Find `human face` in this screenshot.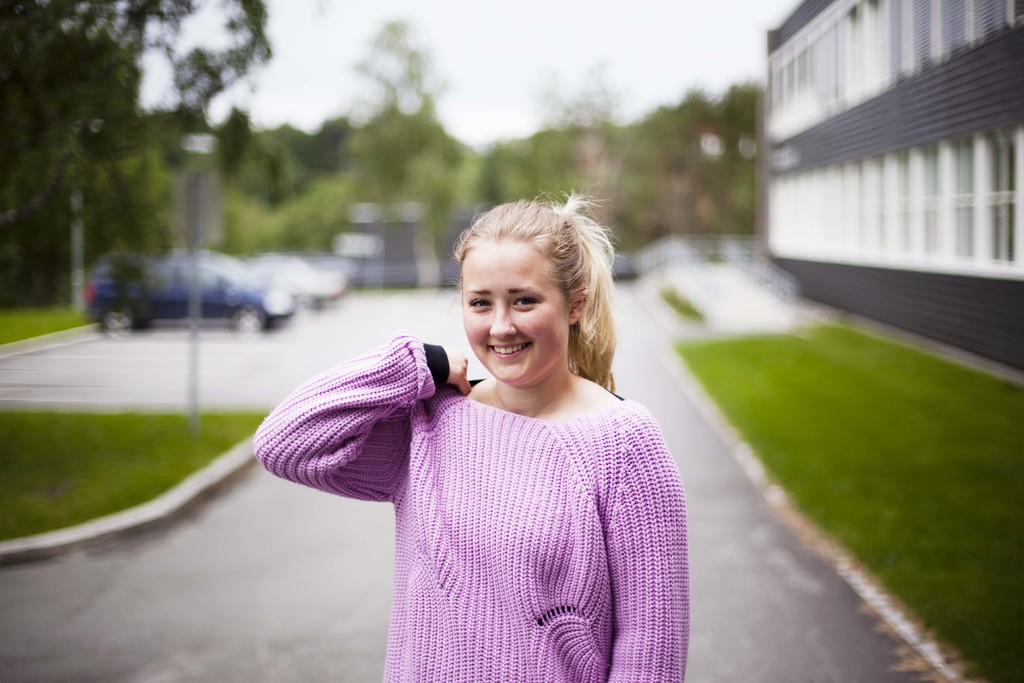
The bounding box for `human face` is bbox(461, 241, 569, 384).
